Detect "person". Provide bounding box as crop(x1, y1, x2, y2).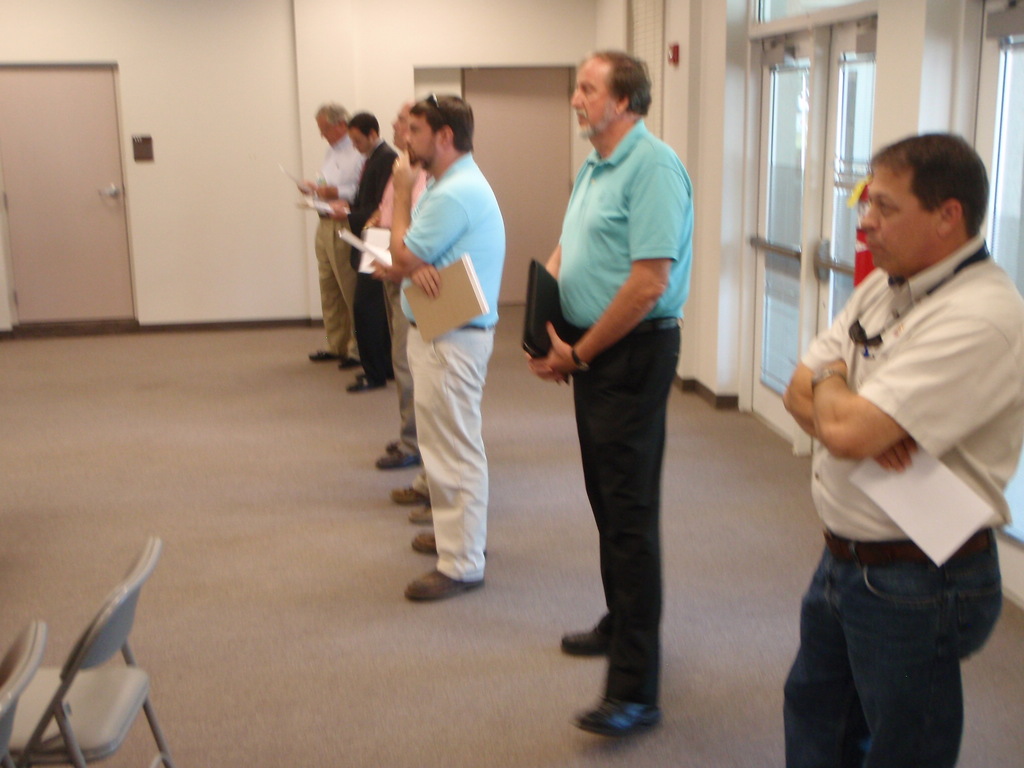
crop(388, 93, 506, 600).
